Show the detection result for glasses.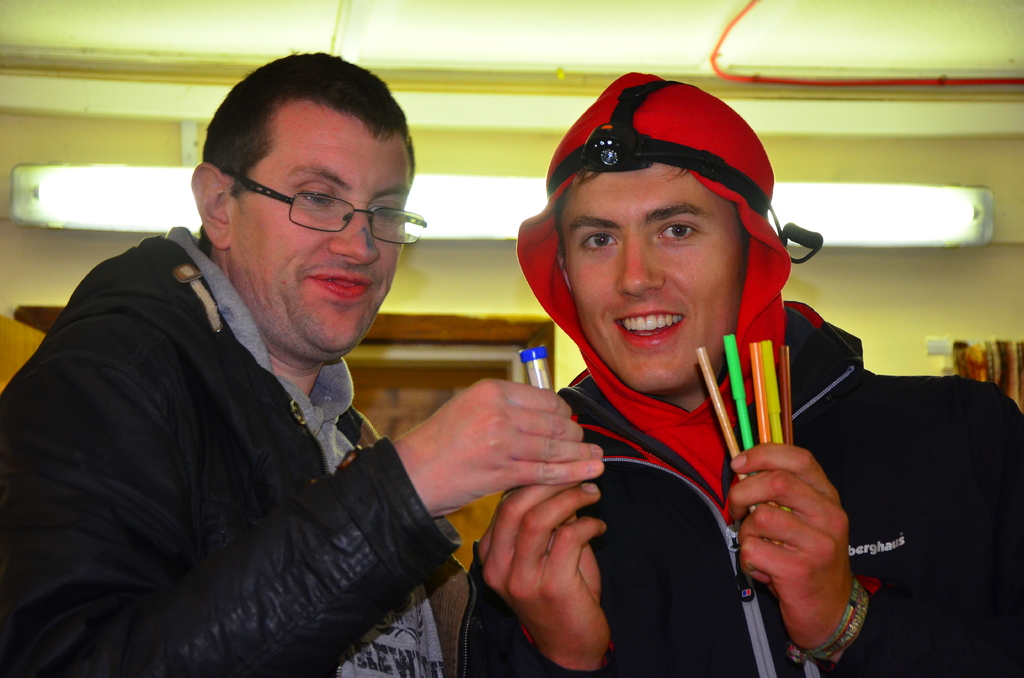
locate(207, 165, 408, 236).
